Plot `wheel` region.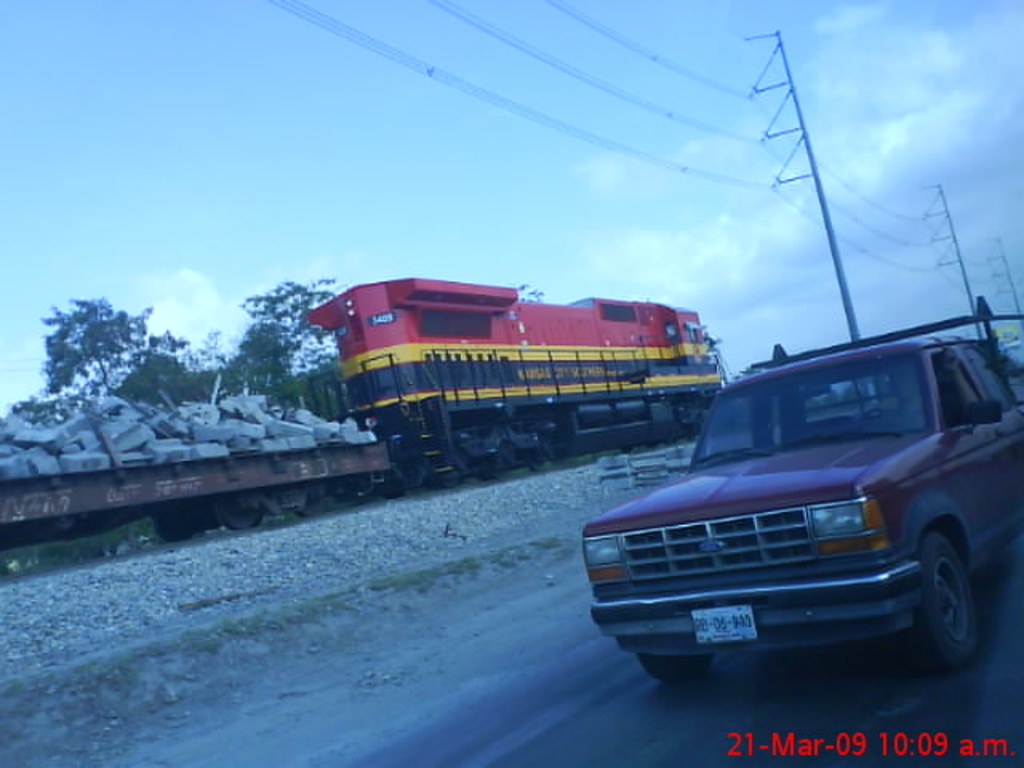
Plotted at box(467, 453, 501, 478).
